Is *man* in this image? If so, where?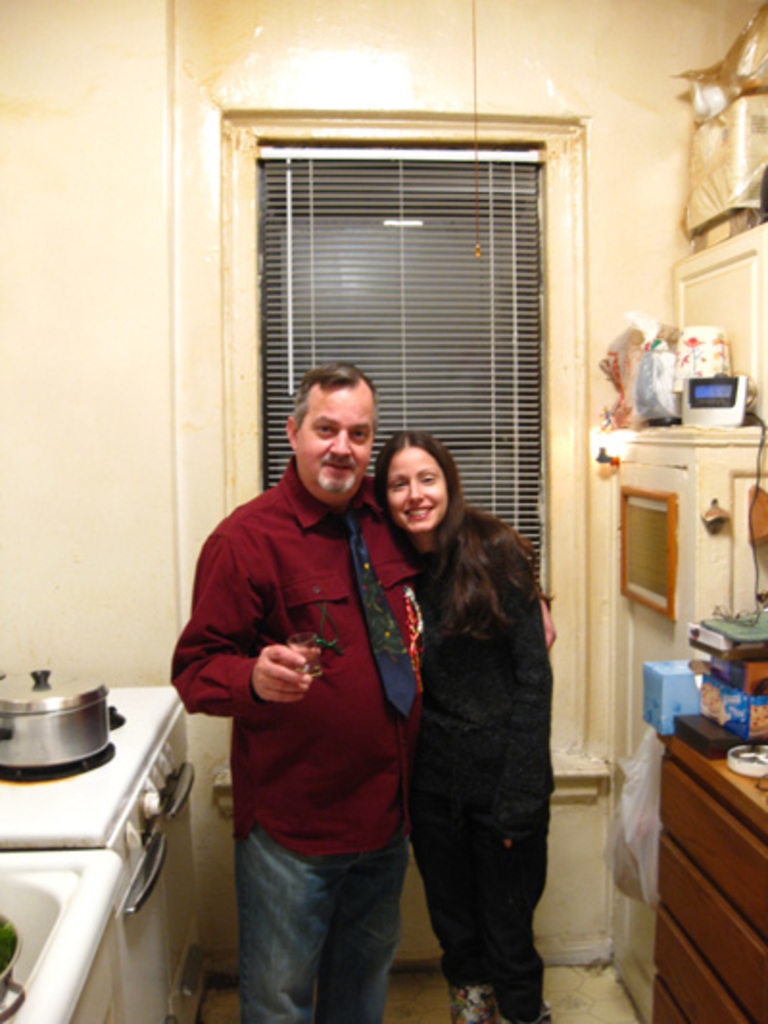
Yes, at region(163, 359, 564, 1022).
